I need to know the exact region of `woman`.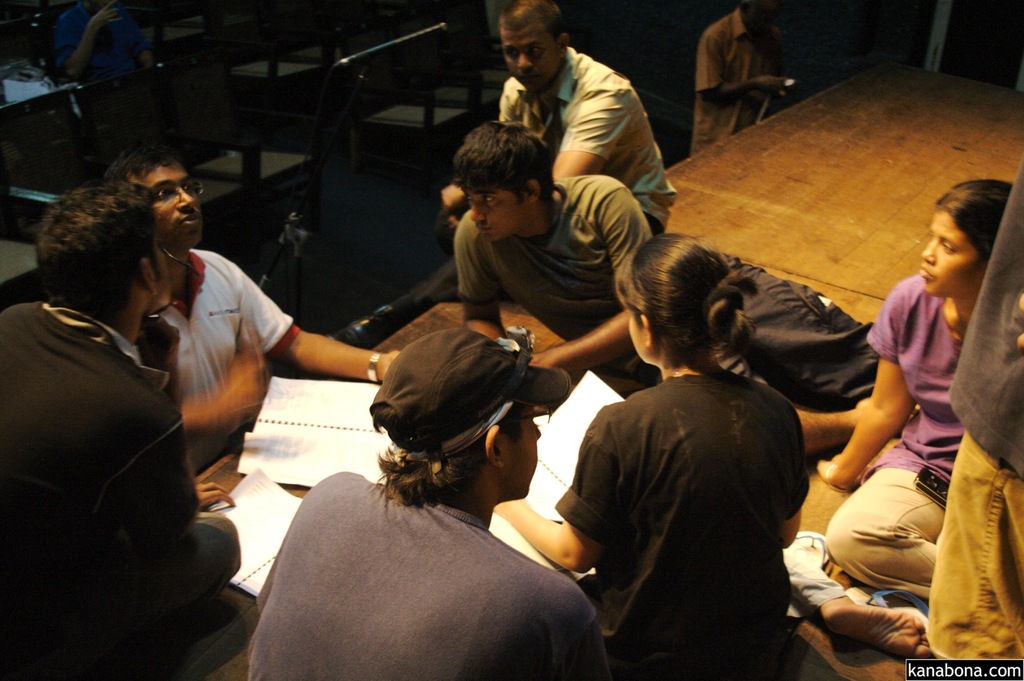
Region: bbox=[490, 231, 827, 680].
